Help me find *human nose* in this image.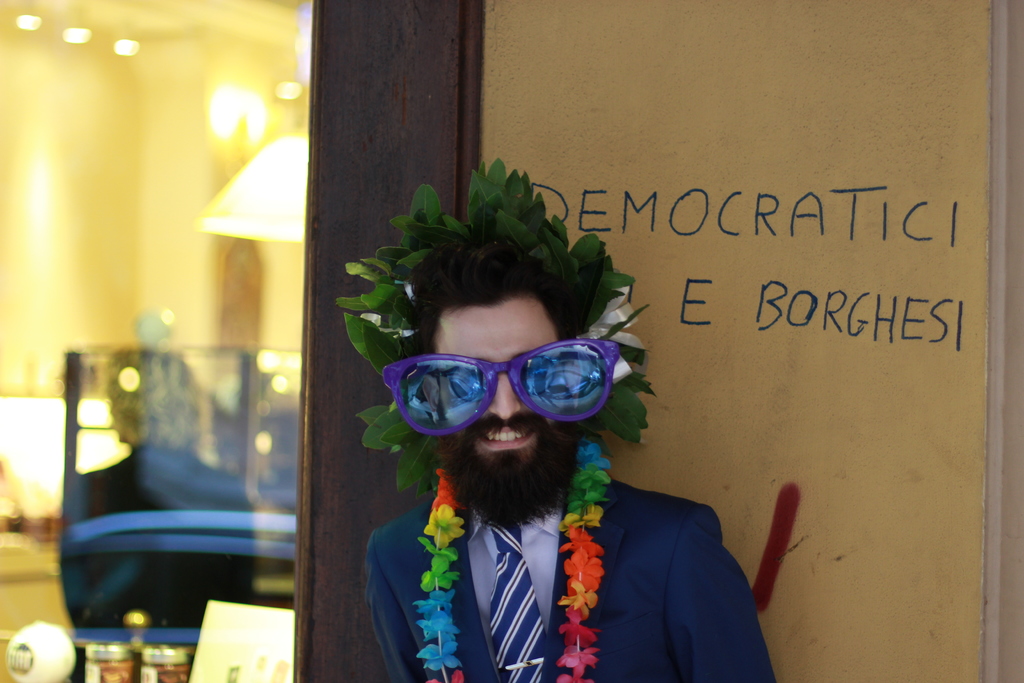
Found it: {"left": 489, "top": 372, "right": 529, "bottom": 426}.
